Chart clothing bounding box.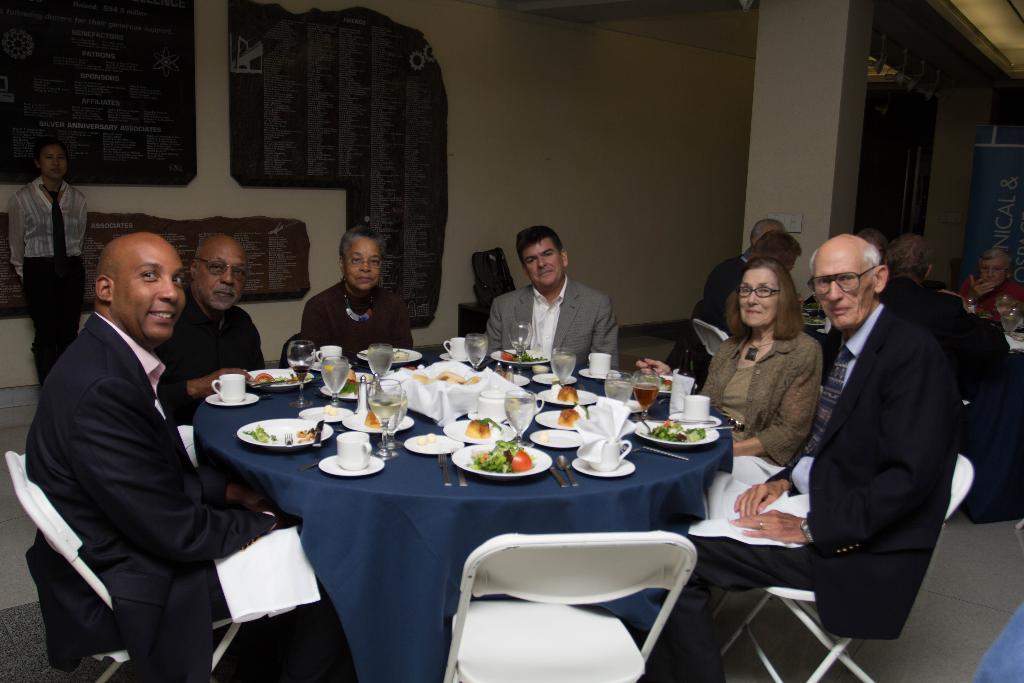
Charted: {"left": 484, "top": 267, "right": 625, "bottom": 372}.
